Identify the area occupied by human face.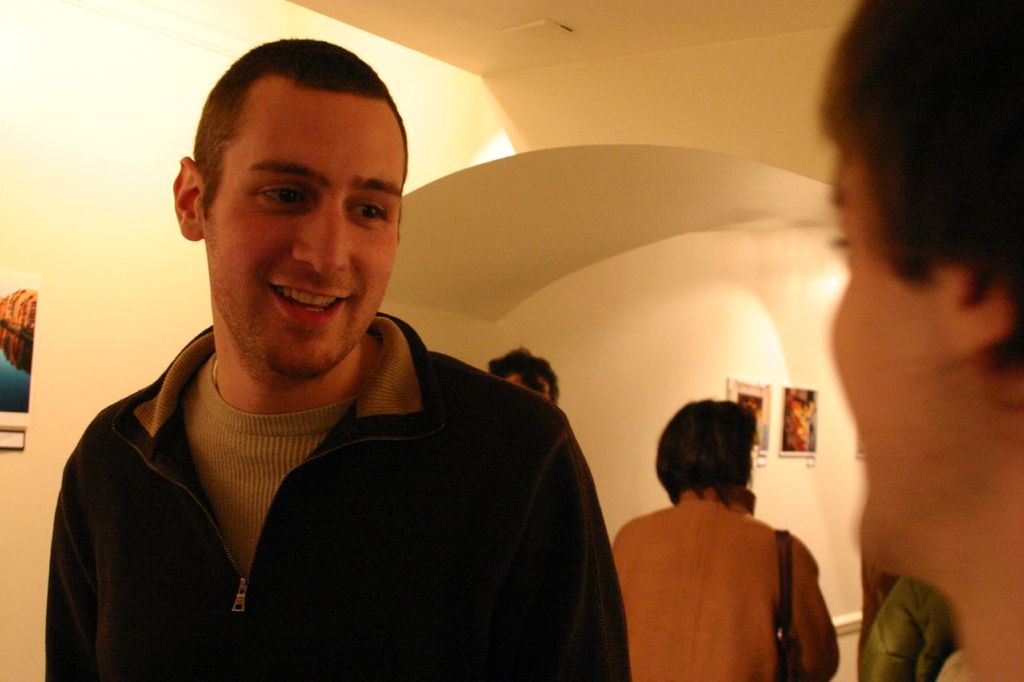
Area: 198:74:406:384.
